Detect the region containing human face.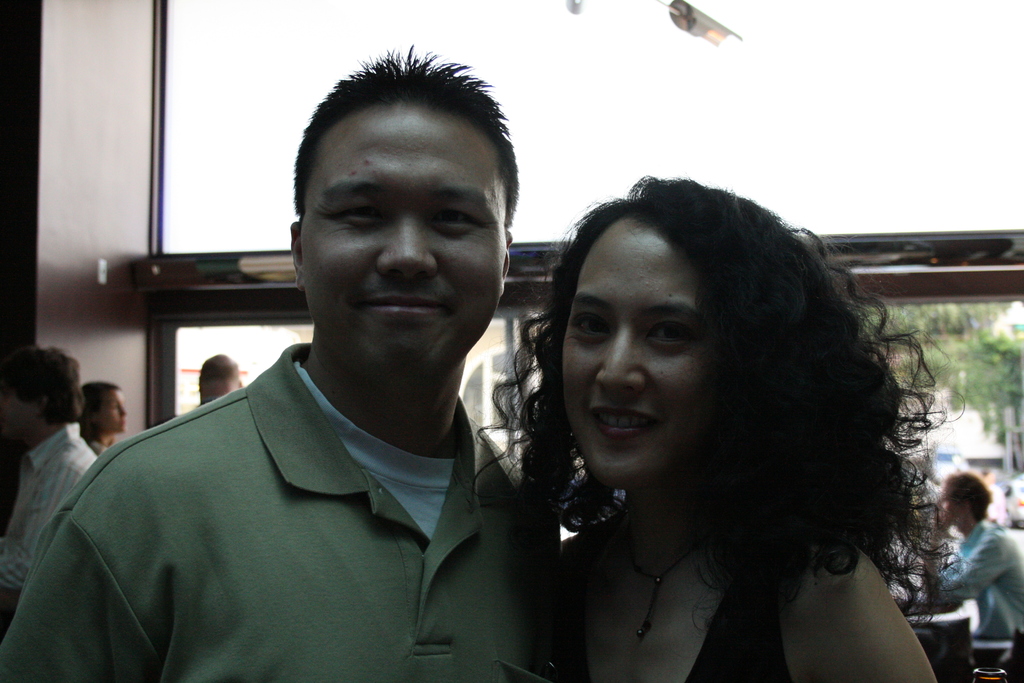
left=574, top=231, right=724, bottom=477.
